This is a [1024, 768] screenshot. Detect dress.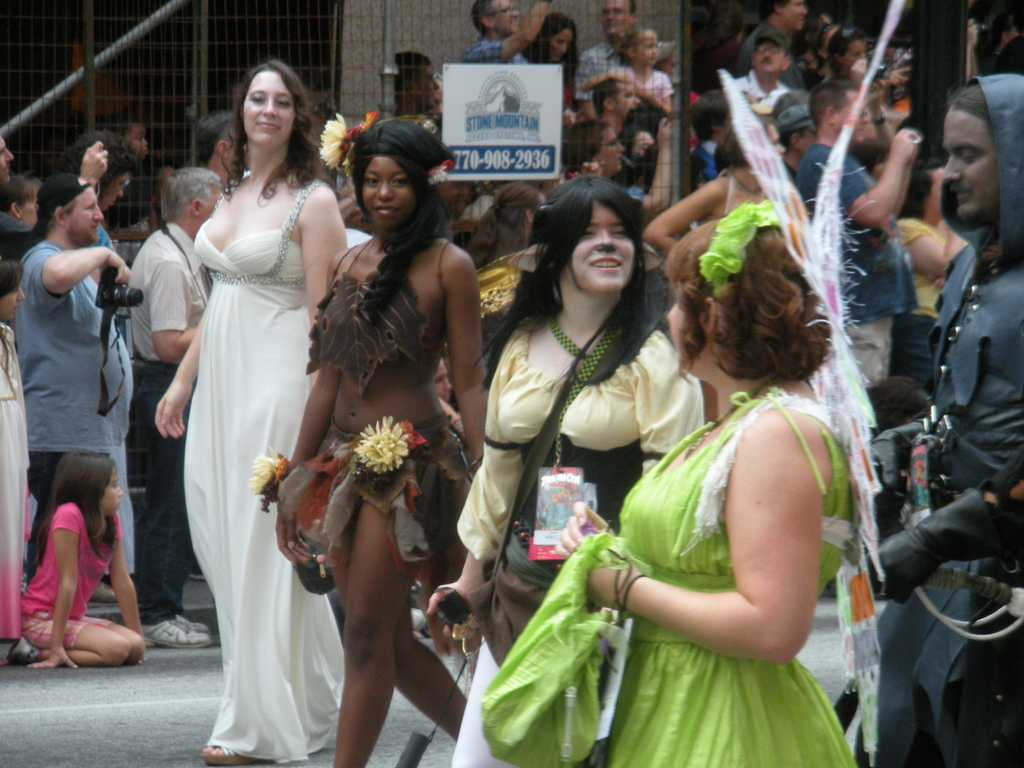
(589, 387, 865, 767).
